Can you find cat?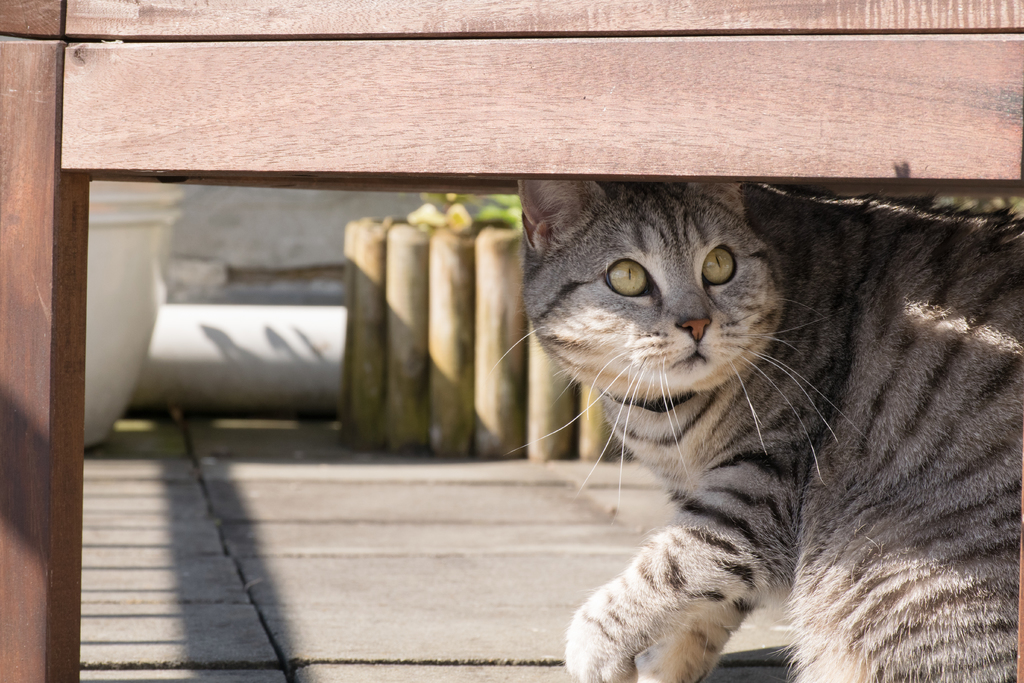
Yes, bounding box: pyautogui.locateOnScreen(492, 177, 1023, 682).
